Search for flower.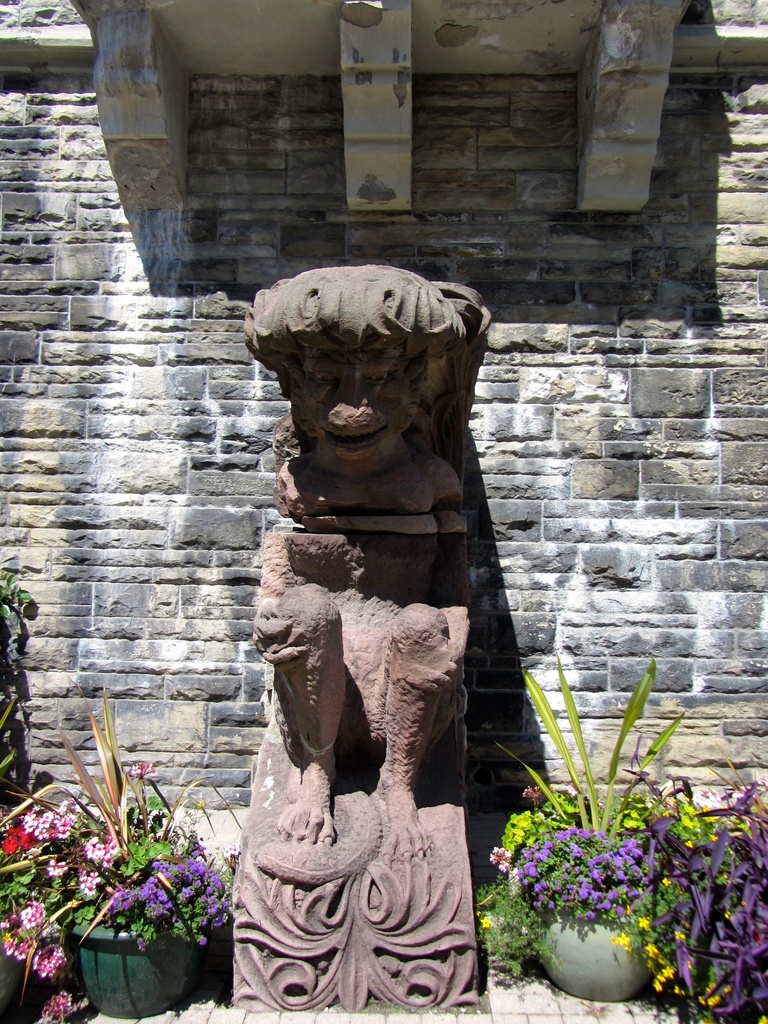
Found at 603:930:630:949.
